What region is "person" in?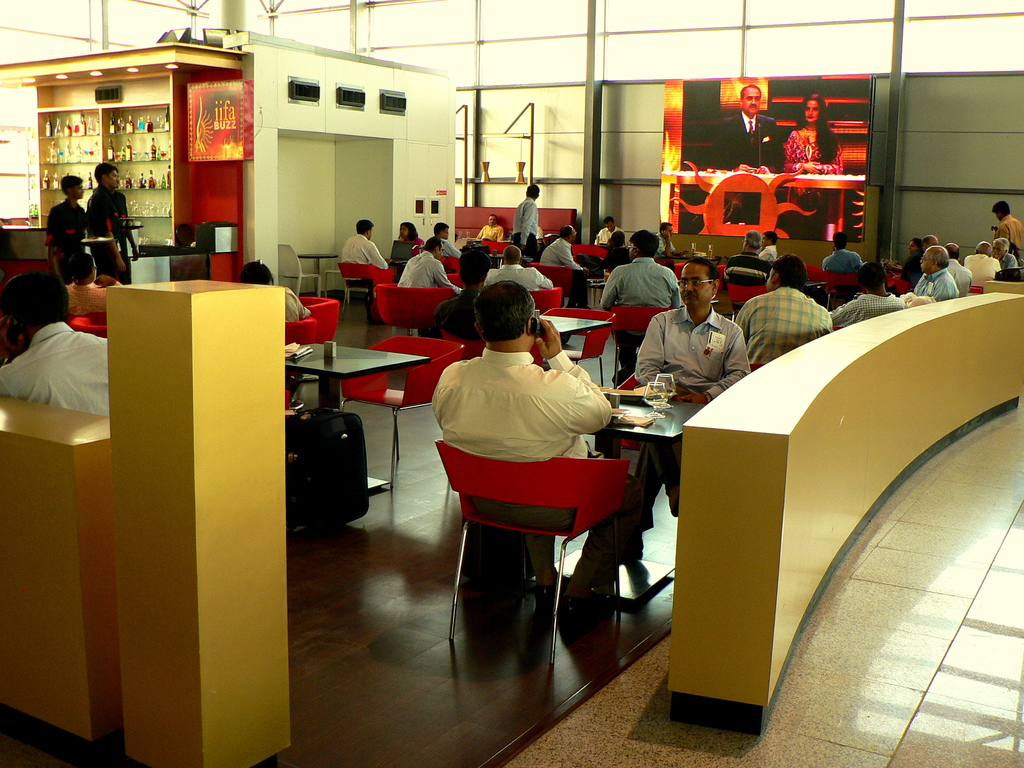
x1=513 y1=186 x2=540 y2=245.
